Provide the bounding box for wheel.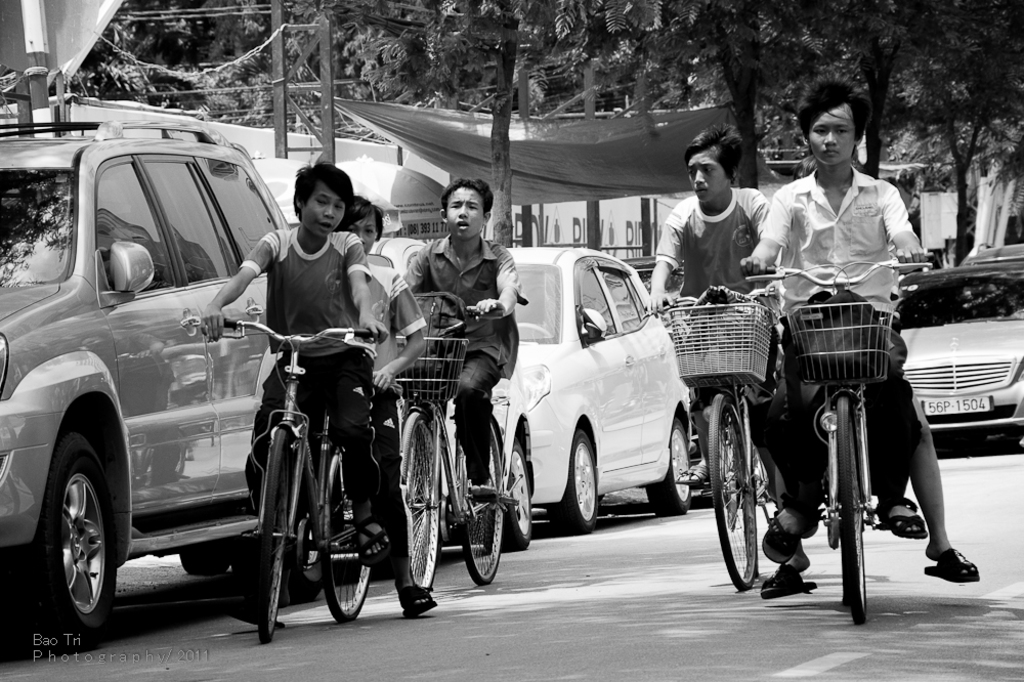
<region>252, 424, 291, 640</region>.
